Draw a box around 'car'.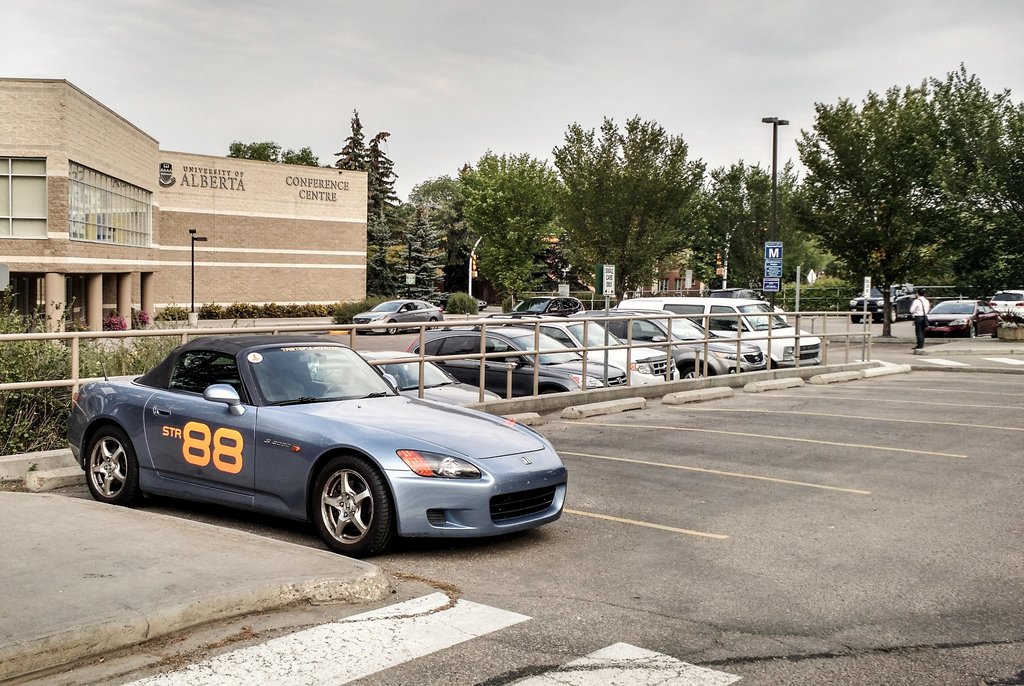
box(495, 311, 684, 395).
